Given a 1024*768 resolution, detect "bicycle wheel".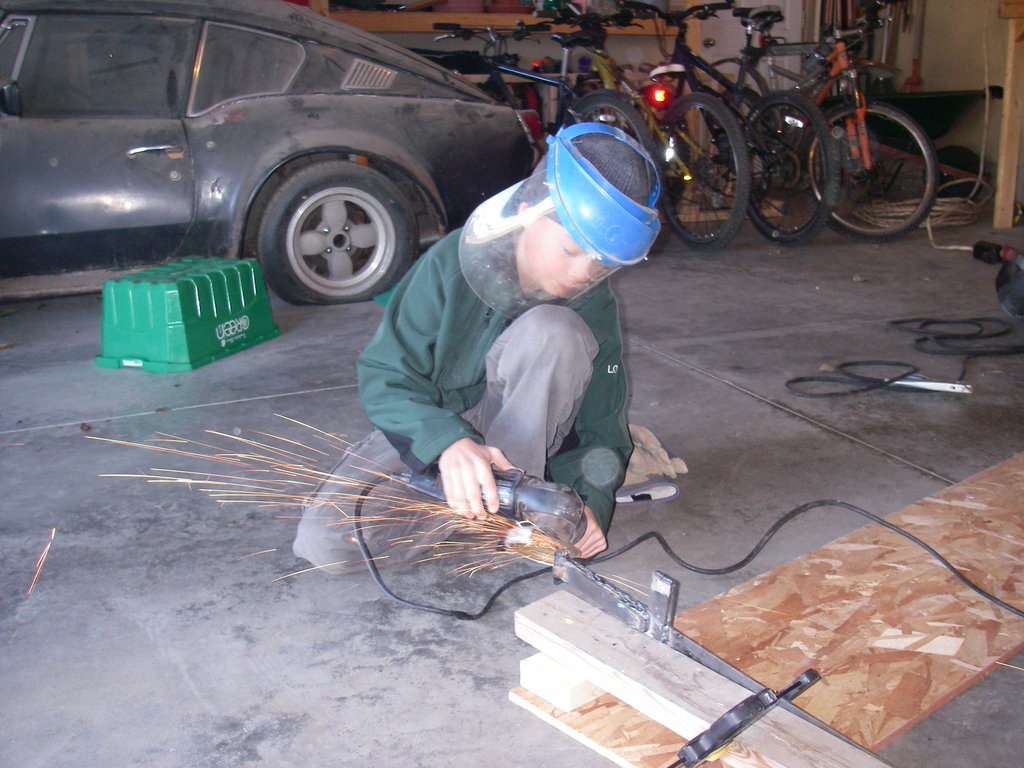
bbox(655, 91, 747, 252).
